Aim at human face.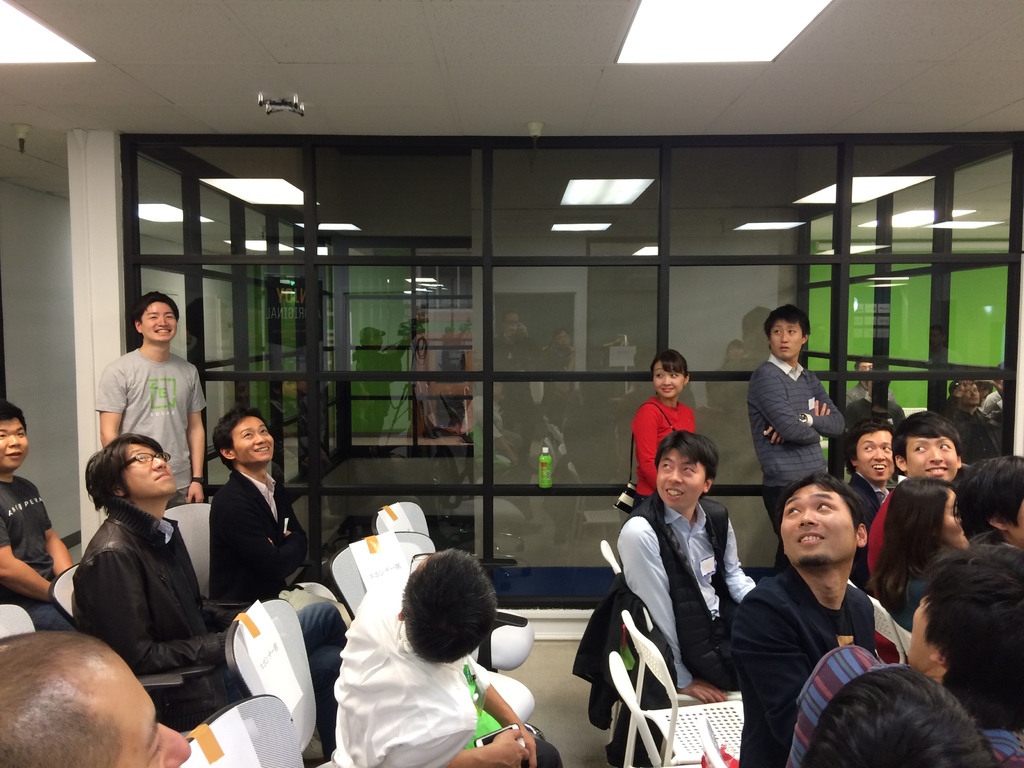
Aimed at BBox(858, 426, 894, 482).
